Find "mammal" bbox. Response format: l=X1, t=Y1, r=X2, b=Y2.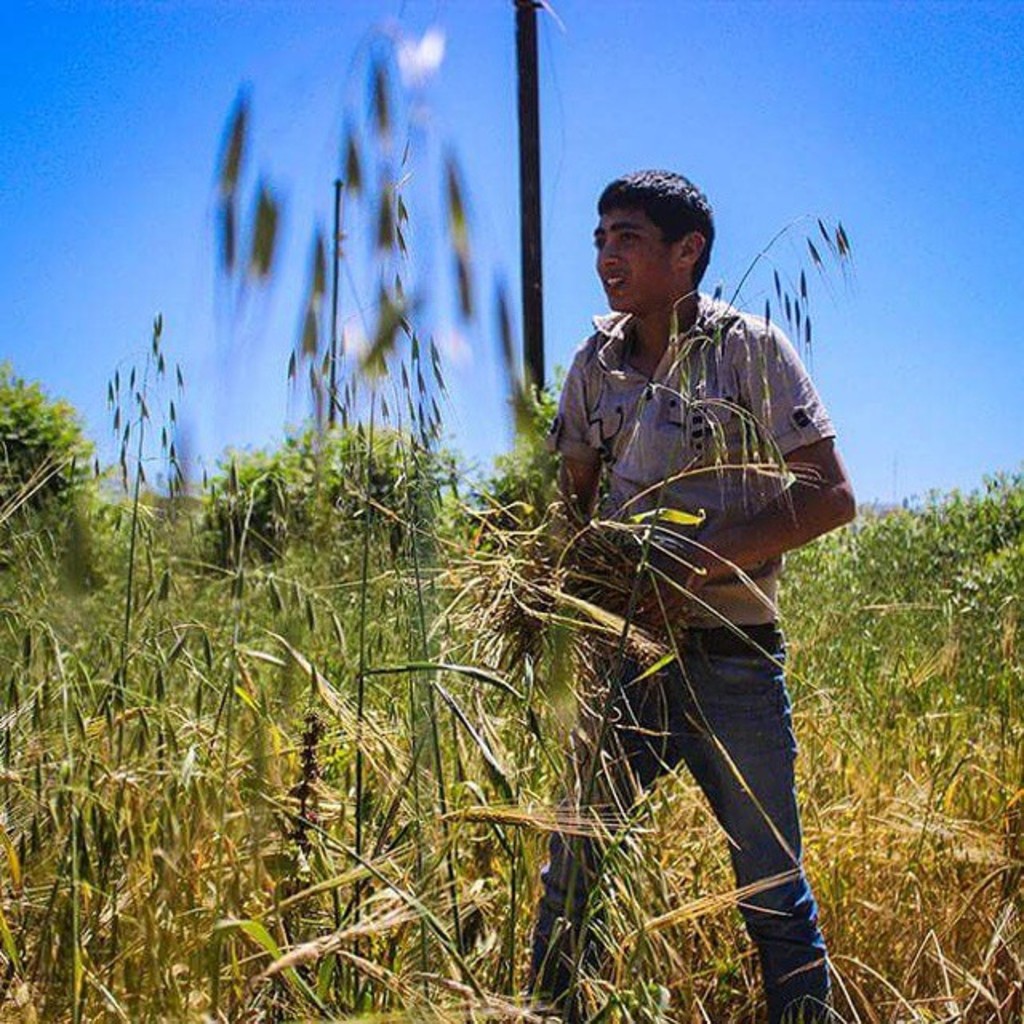
l=517, t=222, r=858, b=957.
